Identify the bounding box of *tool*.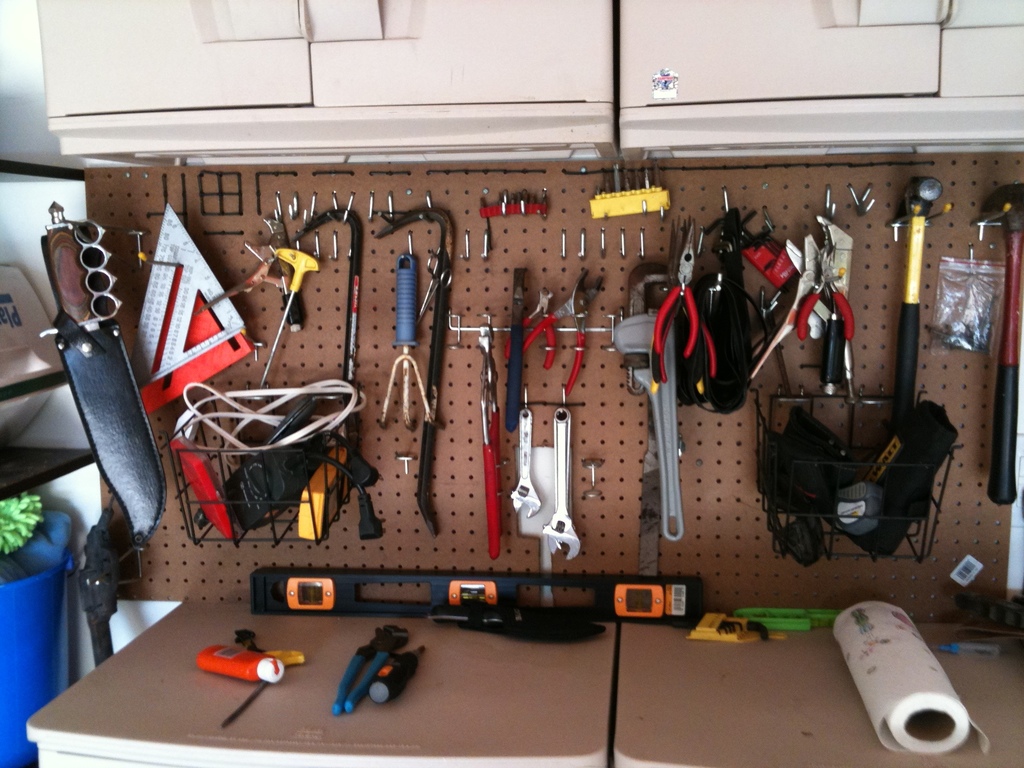
BBox(514, 287, 555, 368).
